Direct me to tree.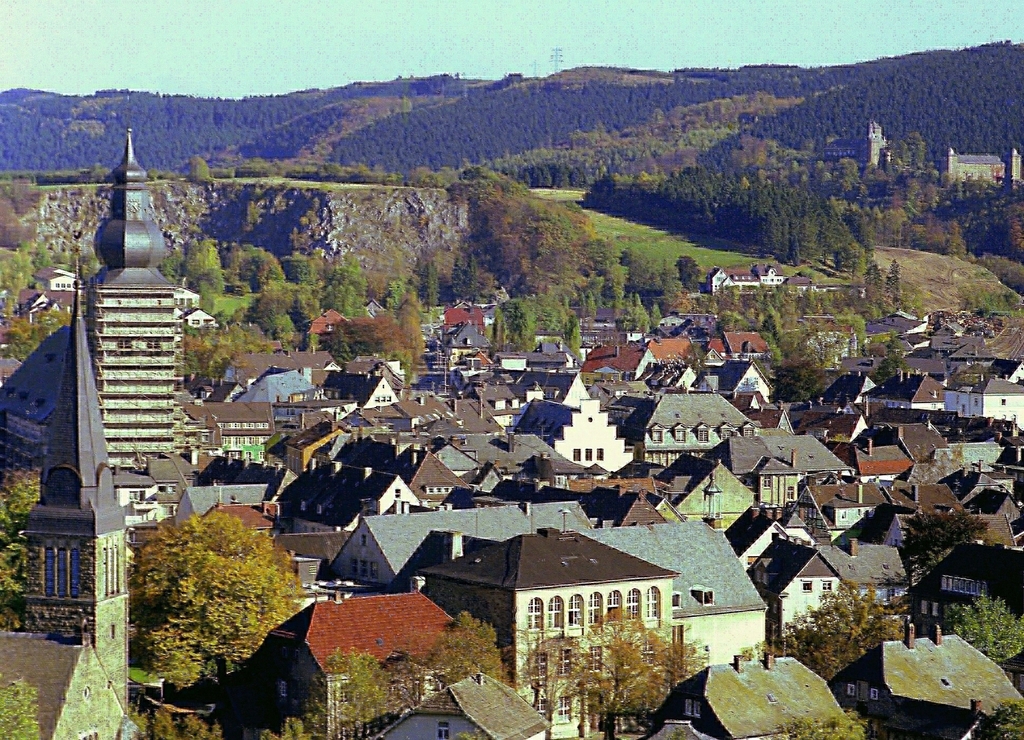
Direction: [239, 248, 293, 284].
